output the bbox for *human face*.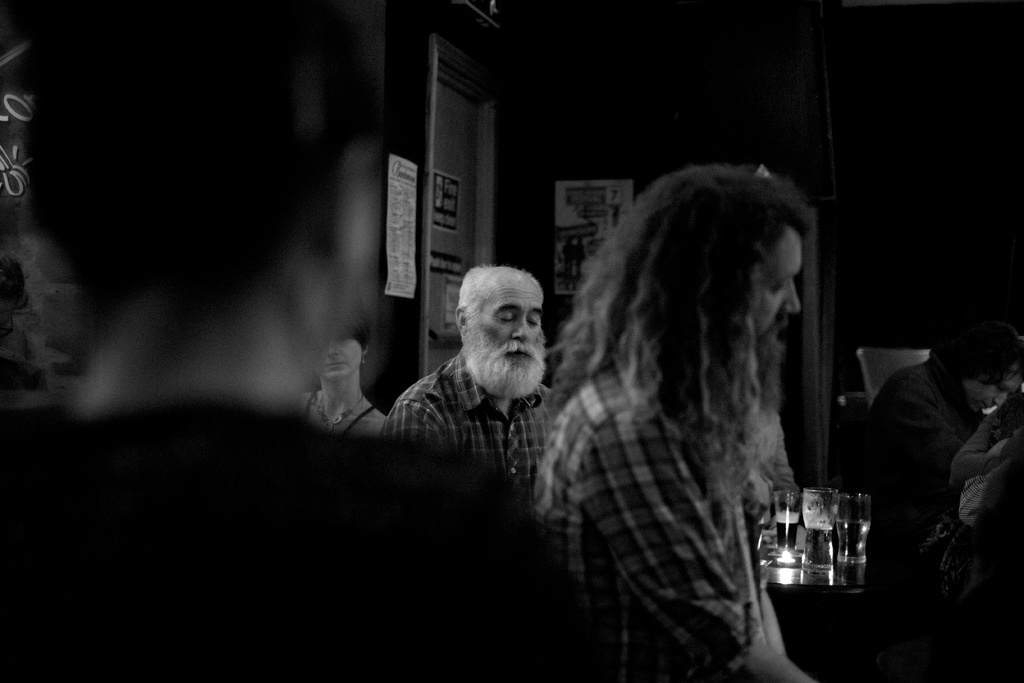
select_region(756, 229, 801, 341).
